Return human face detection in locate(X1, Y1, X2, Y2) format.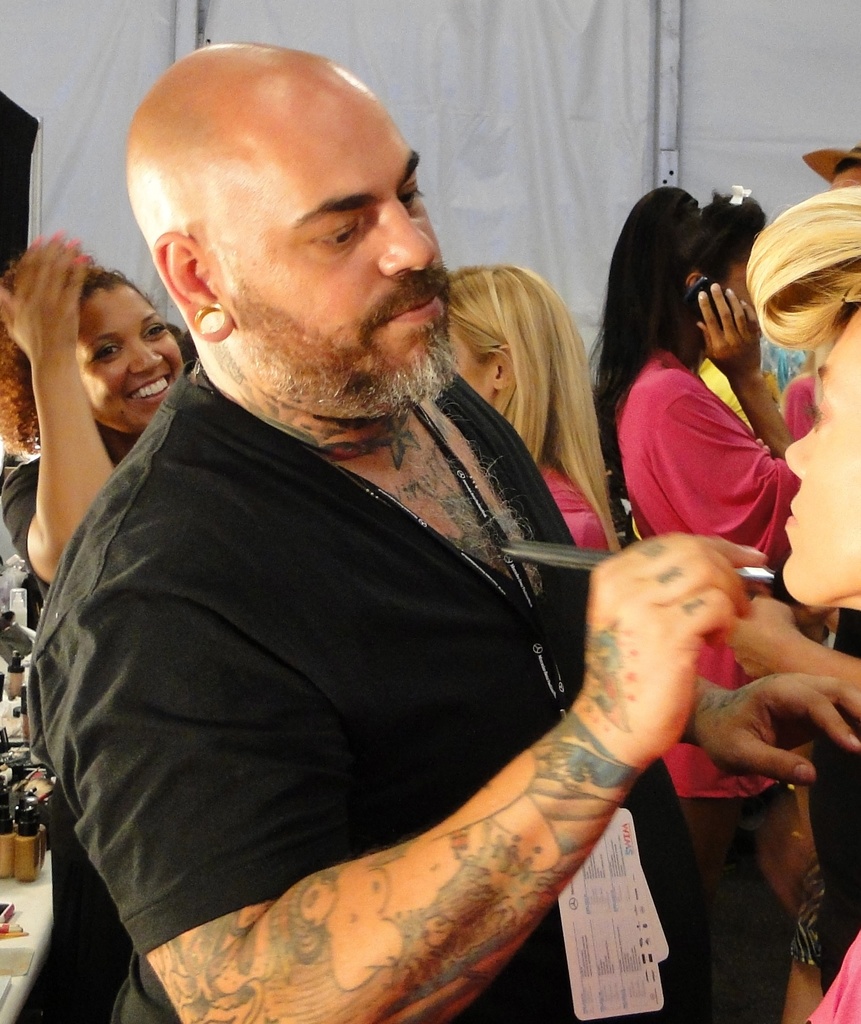
locate(76, 281, 178, 429).
